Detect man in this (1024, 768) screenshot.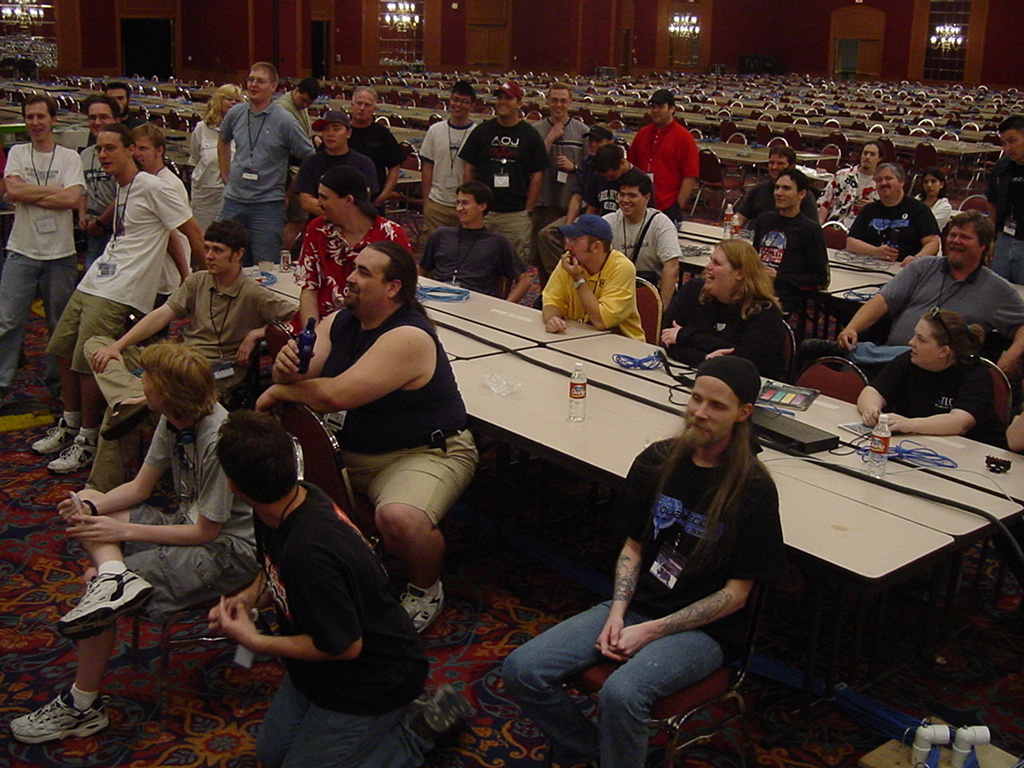
Detection: select_region(140, 130, 190, 214).
